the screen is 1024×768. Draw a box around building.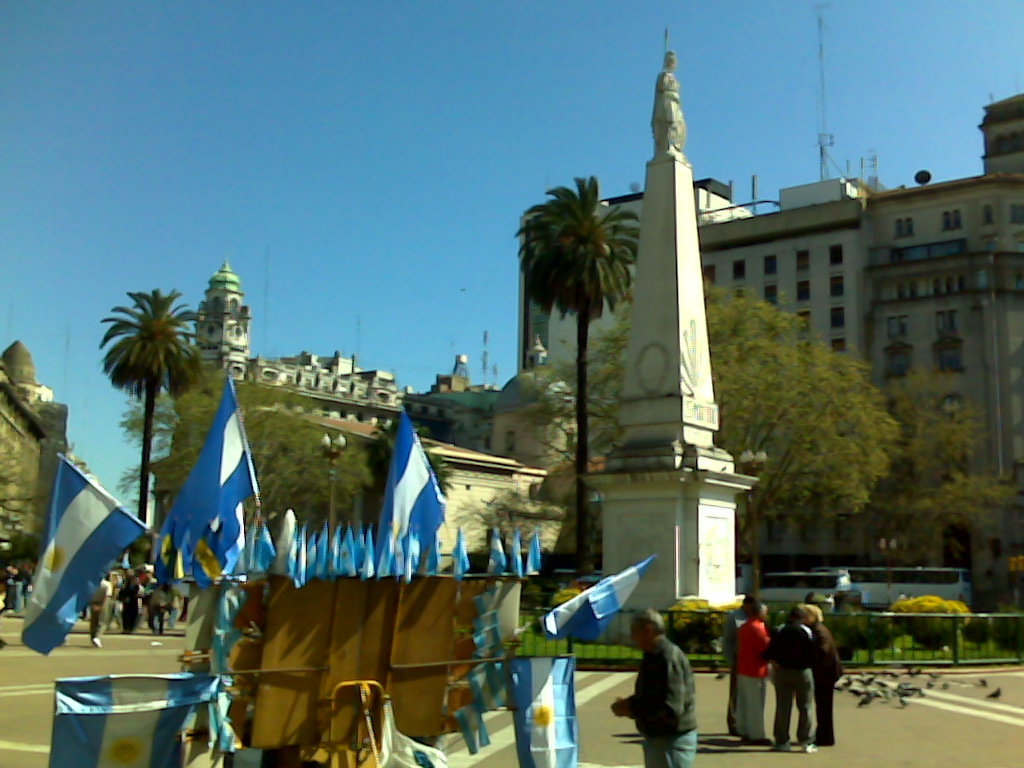
region(0, 338, 71, 548).
